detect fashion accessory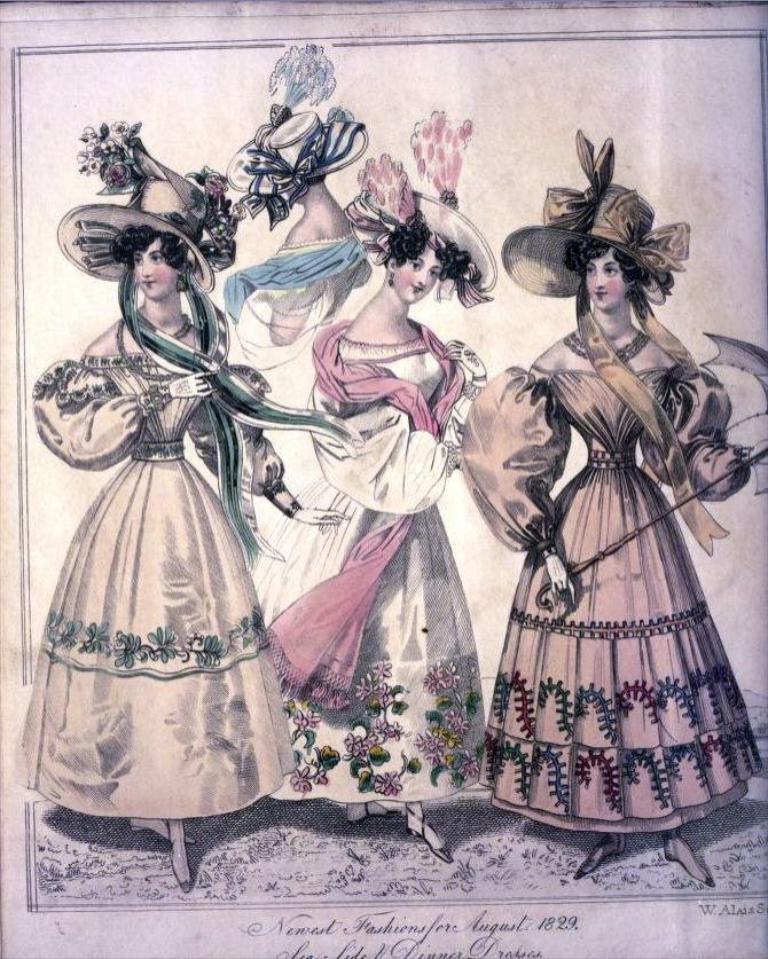
469/372/487/380
